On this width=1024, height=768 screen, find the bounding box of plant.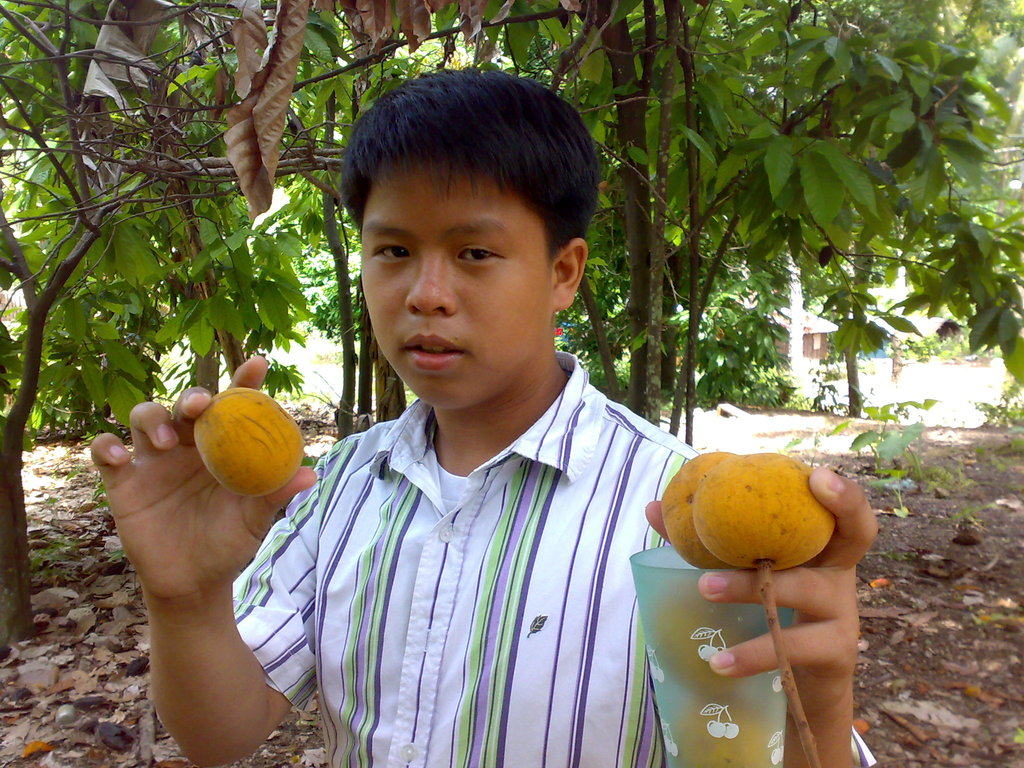
Bounding box: (971,602,1016,628).
